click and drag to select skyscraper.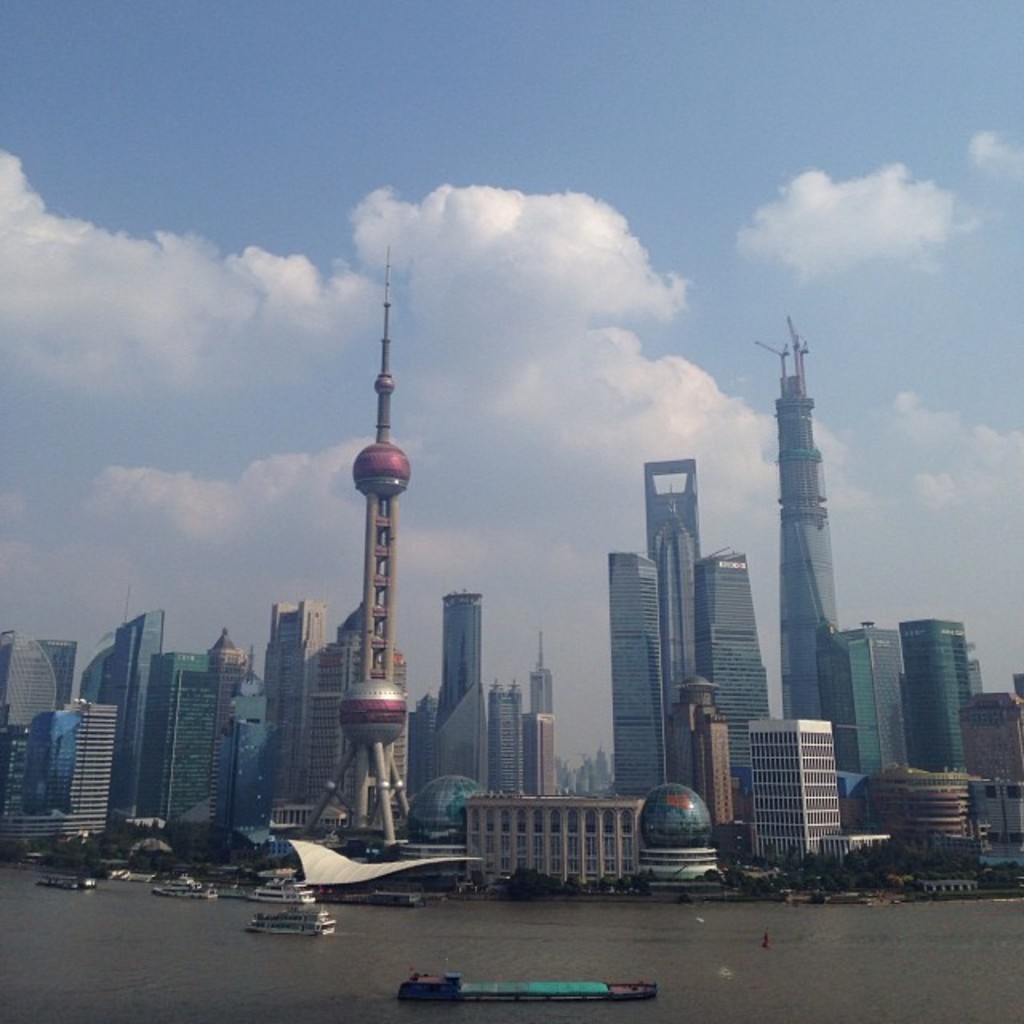
Selection: pyautogui.locateOnScreen(0, 621, 70, 808).
